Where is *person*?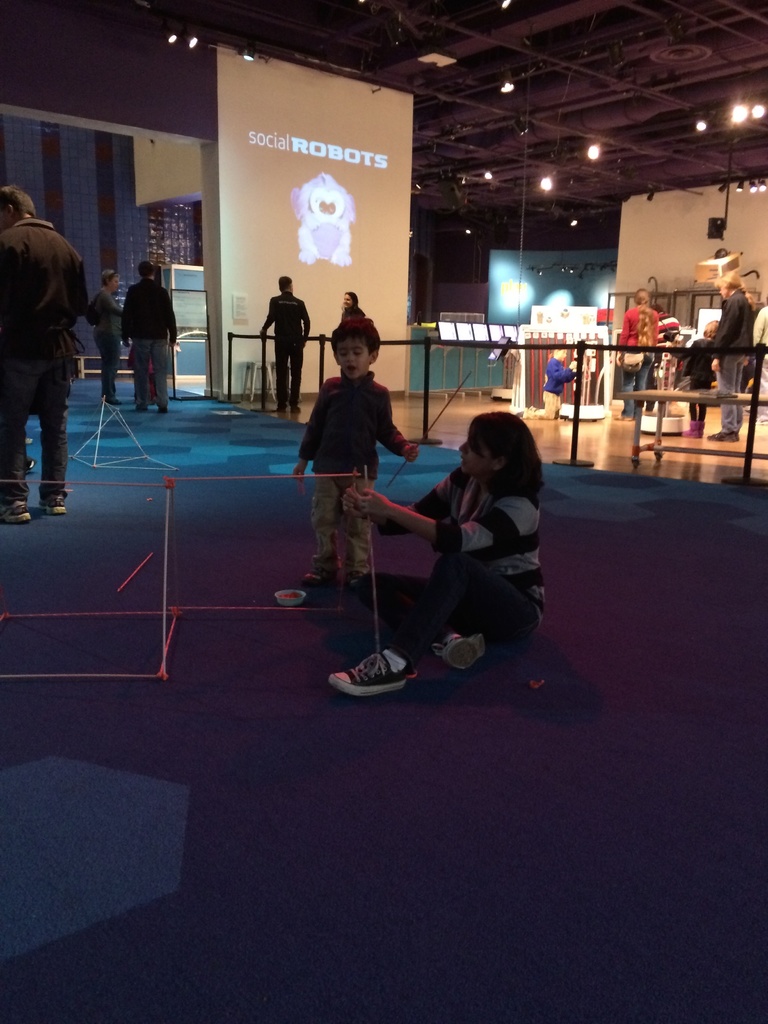
(0,185,84,526).
